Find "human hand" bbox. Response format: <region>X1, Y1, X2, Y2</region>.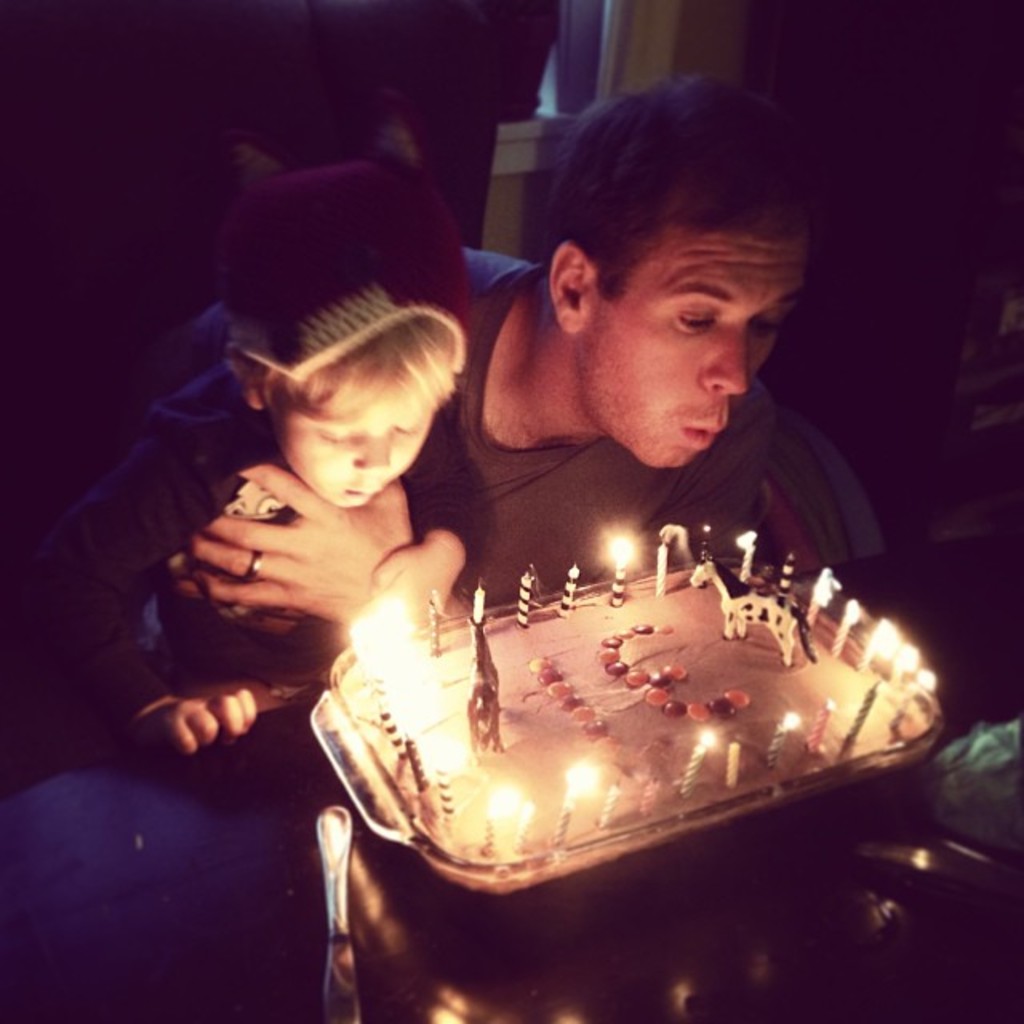
<region>126, 685, 259, 763</region>.
